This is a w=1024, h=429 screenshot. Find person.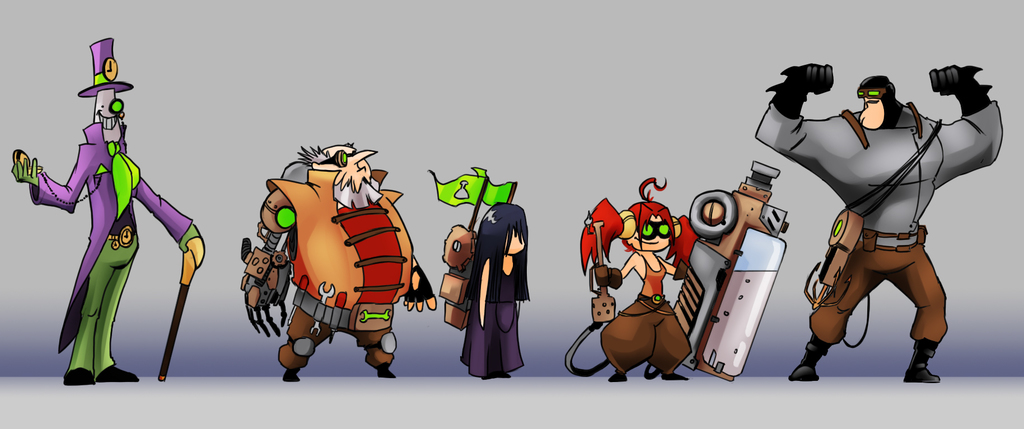
Bounding box: bbox=[590, 192, 695, 384].
